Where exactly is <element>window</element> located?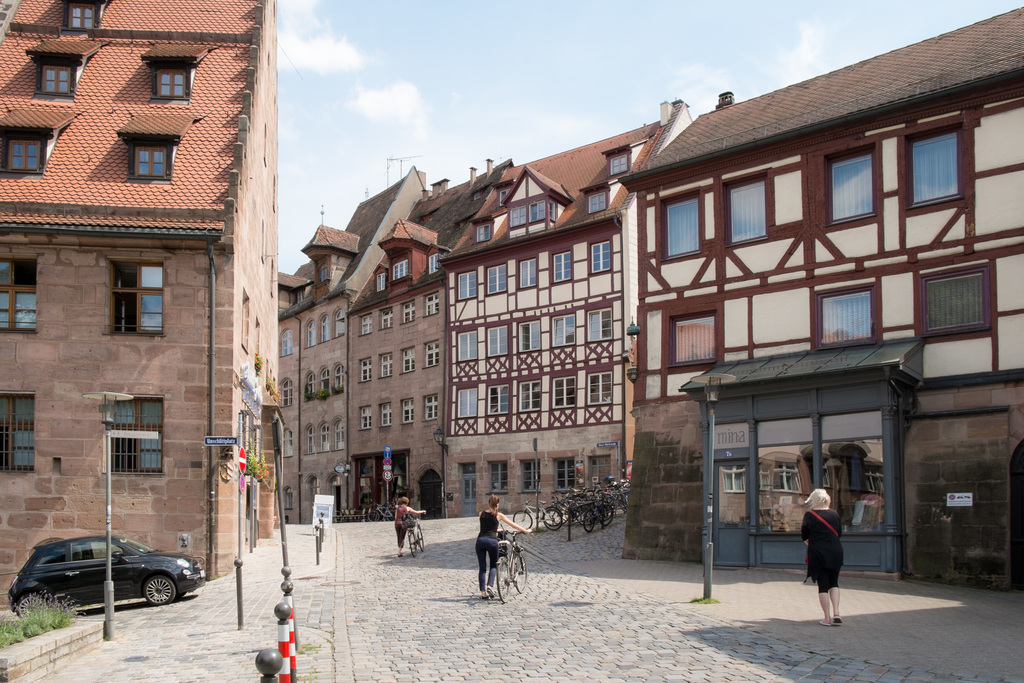
Its bounding box is 673 315 714 367.
